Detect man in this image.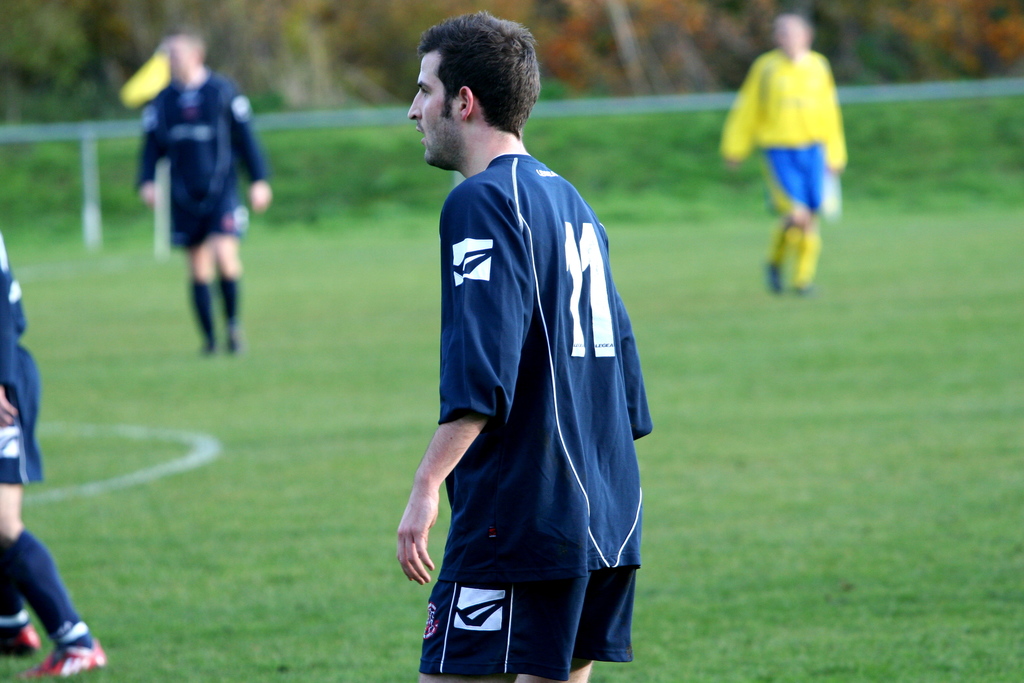
Detection: 723,16,849,291.
